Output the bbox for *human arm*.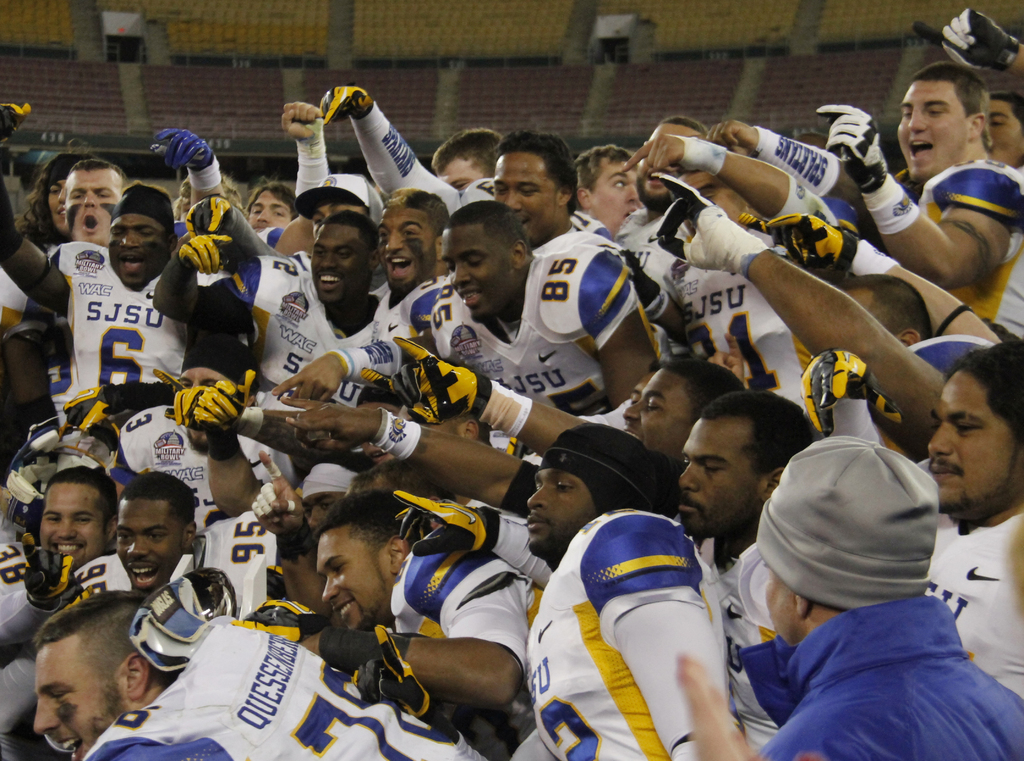
254, 443, 332, 624.
